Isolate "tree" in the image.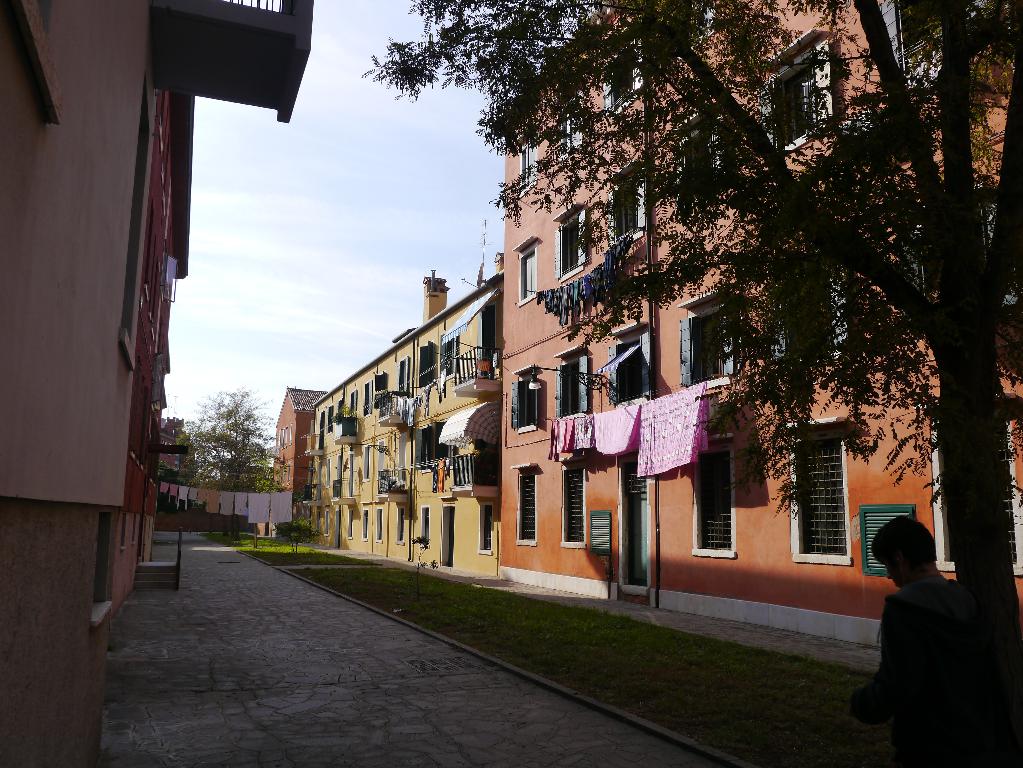
Isolated region: (left=356, top=0, right=1022, bottom=659).
